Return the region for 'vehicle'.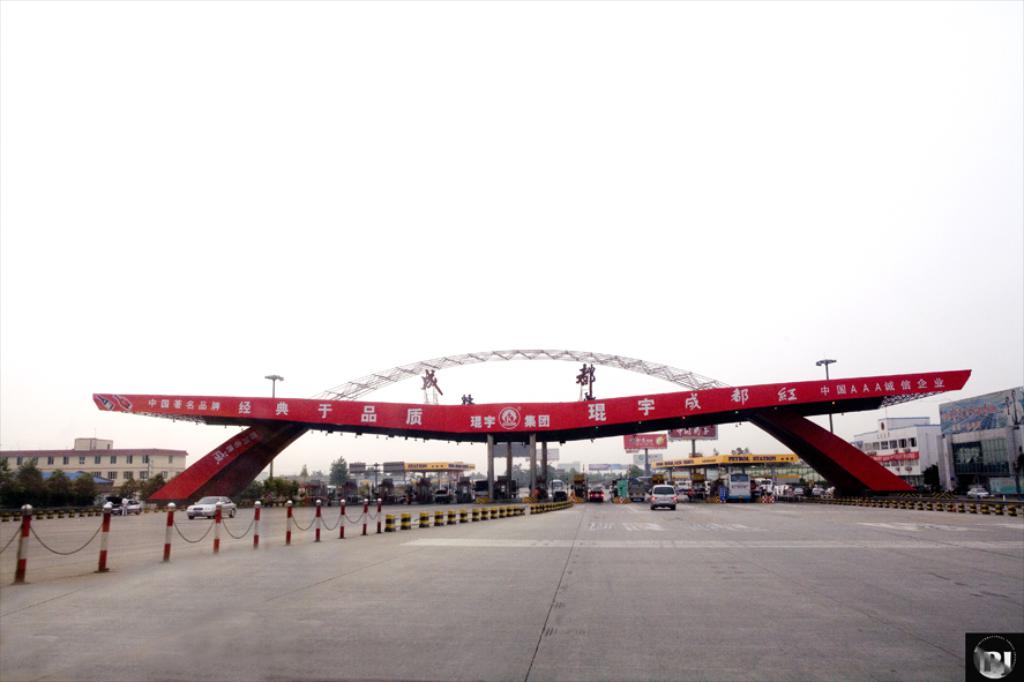
bbox(544, 477, 567, 497).
